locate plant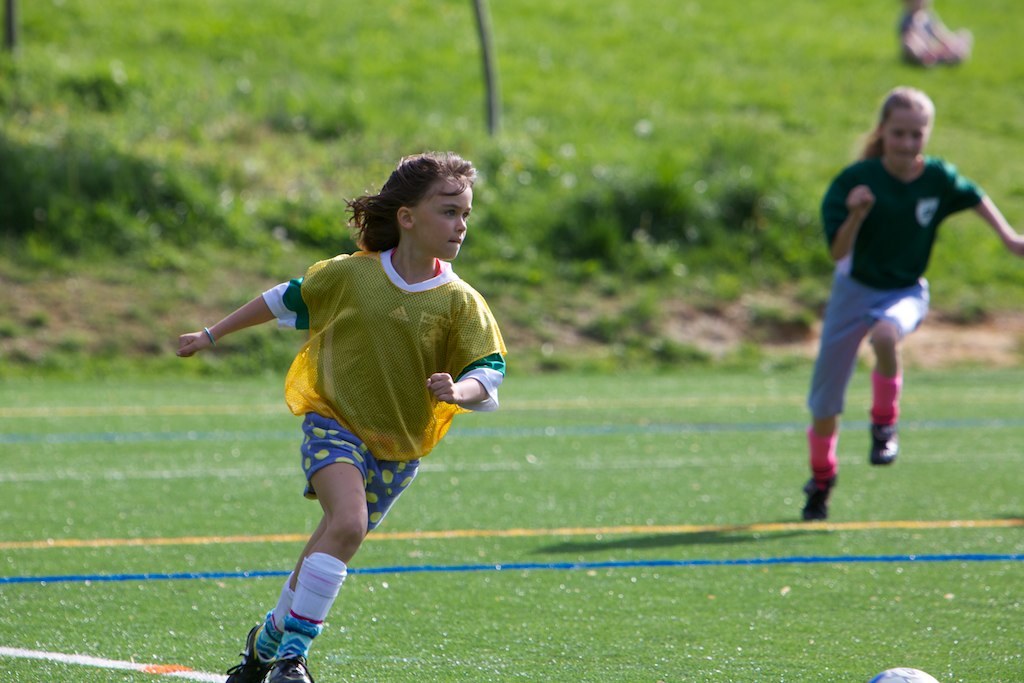
x1=578, y1=314, x2=617, y2=341
